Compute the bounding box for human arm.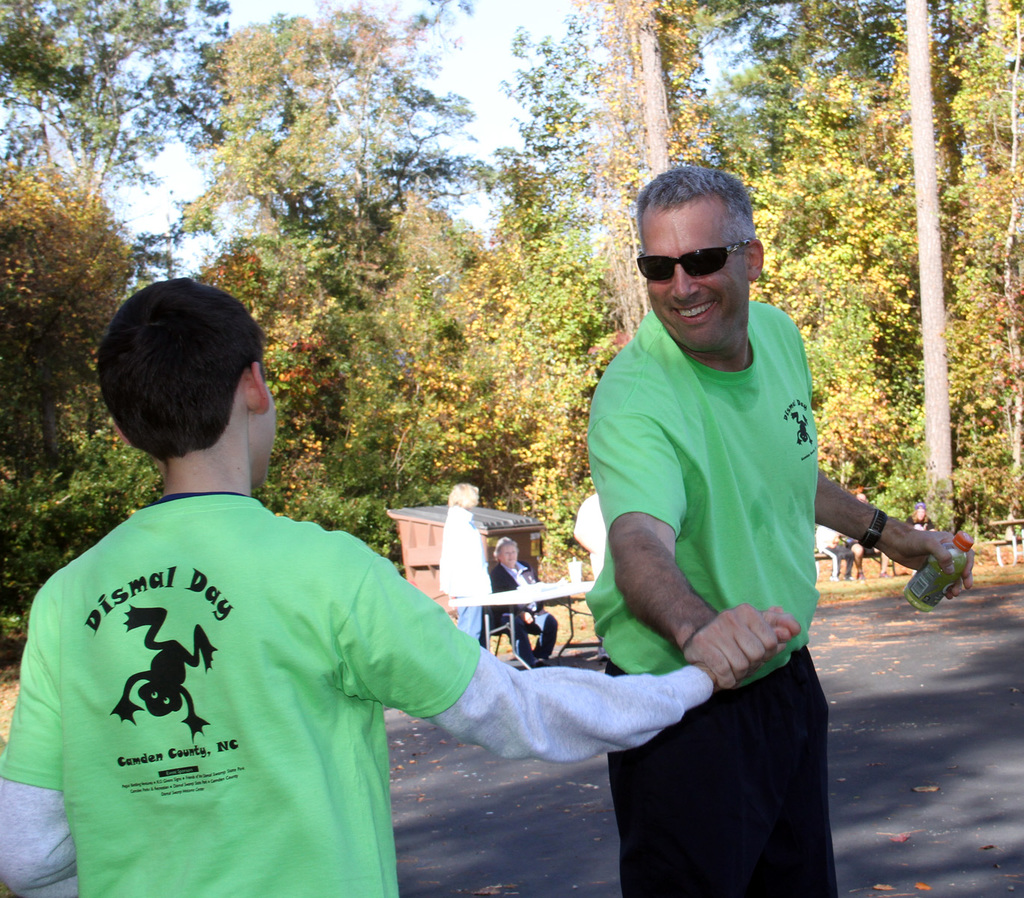
[589,421,779,690].
